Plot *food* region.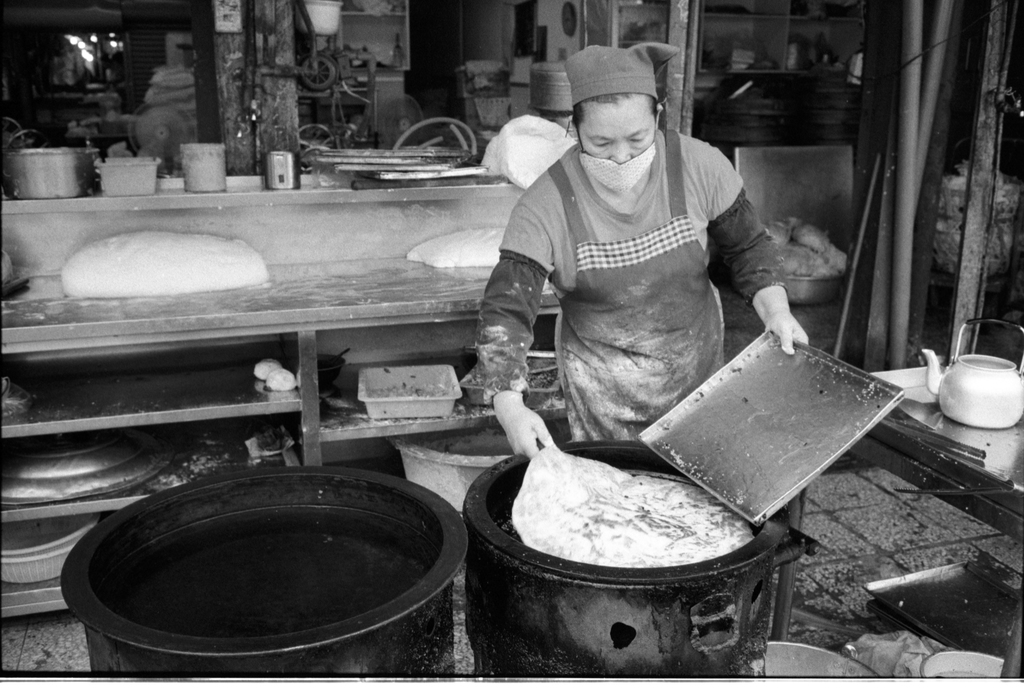
Plotted at 484, 453, 751, 575.
